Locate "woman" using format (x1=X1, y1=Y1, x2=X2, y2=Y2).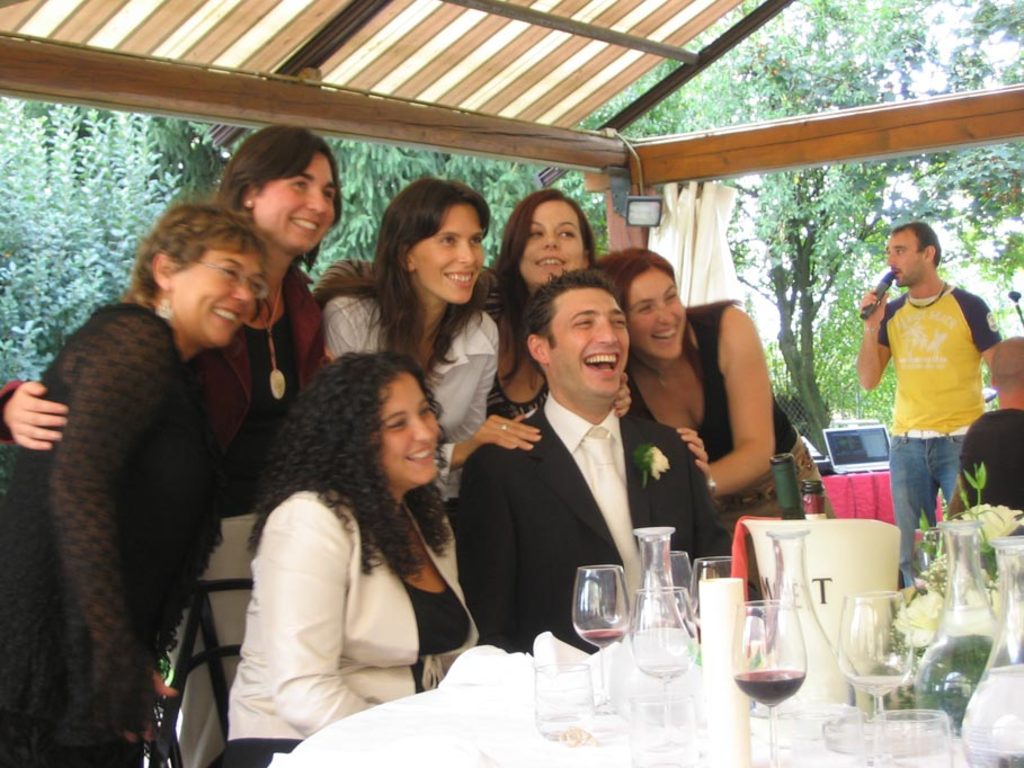
(x1=303, y1=175, x2=546, y2=523).
